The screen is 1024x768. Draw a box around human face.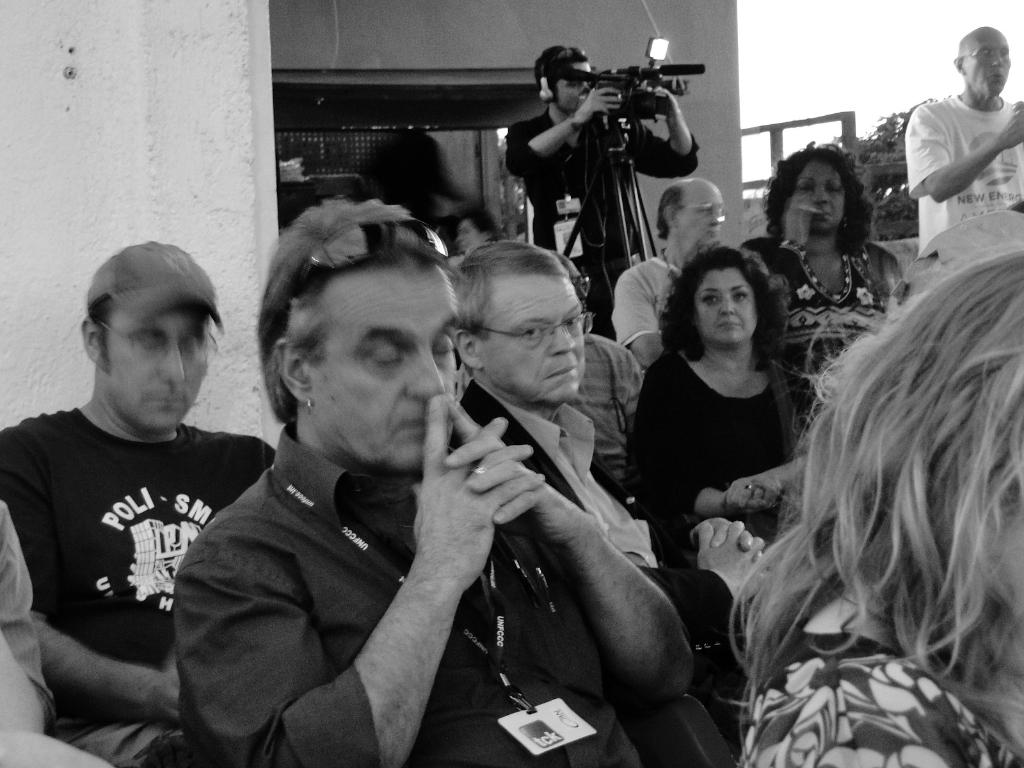
{"left": 309, "top": 264, "right": 461, "bottom": 474}.
